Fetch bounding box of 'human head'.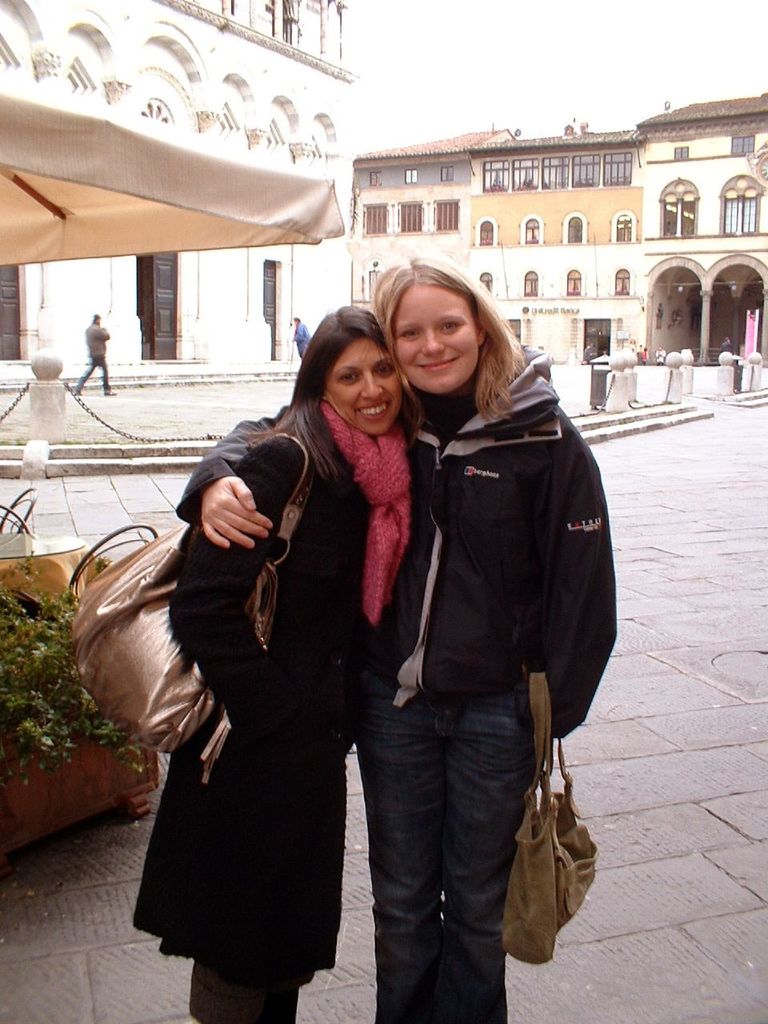
Bbox: locate(311, 302, 401, 438).
